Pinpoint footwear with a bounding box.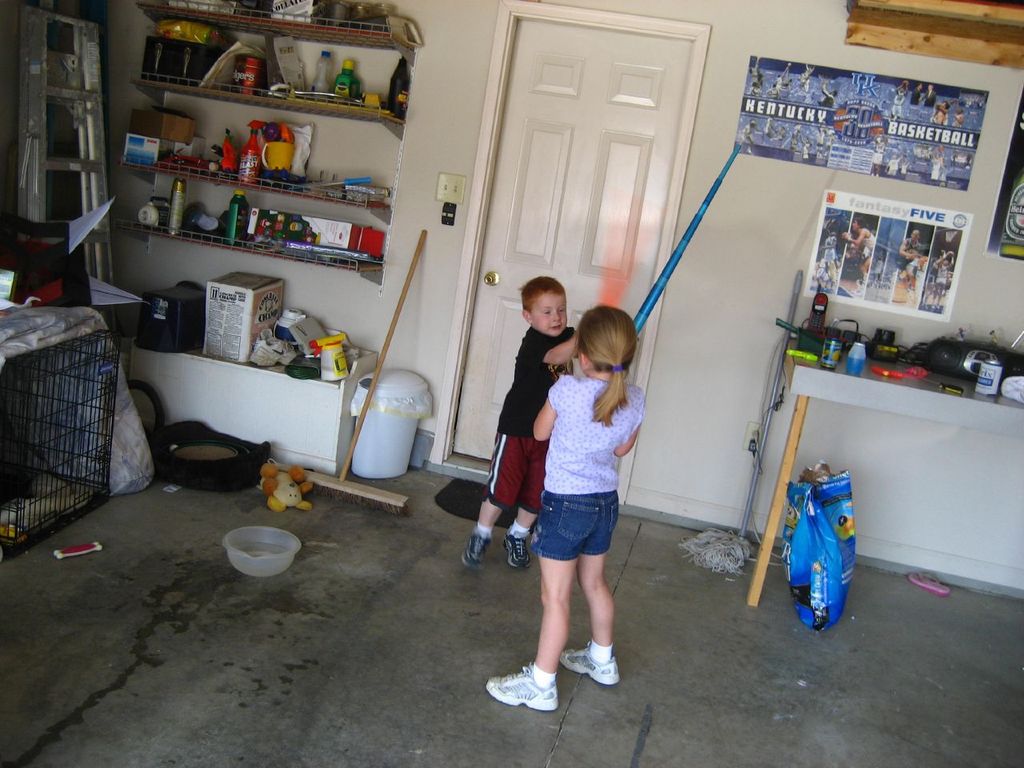
561,640,620,686.
